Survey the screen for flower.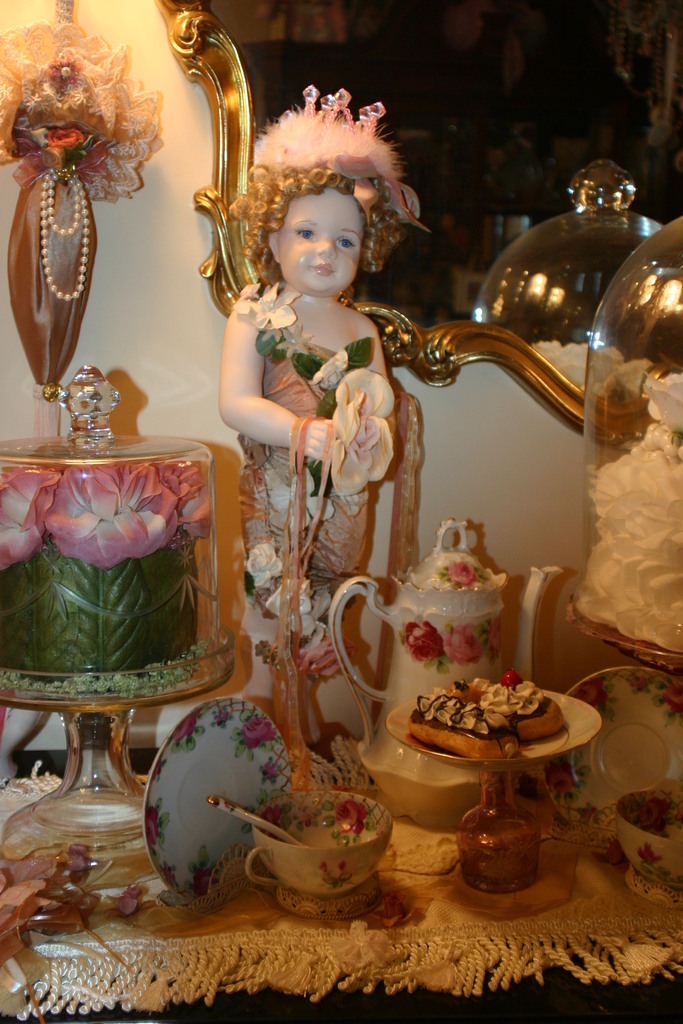
Survey found: [295,621,357,679].
